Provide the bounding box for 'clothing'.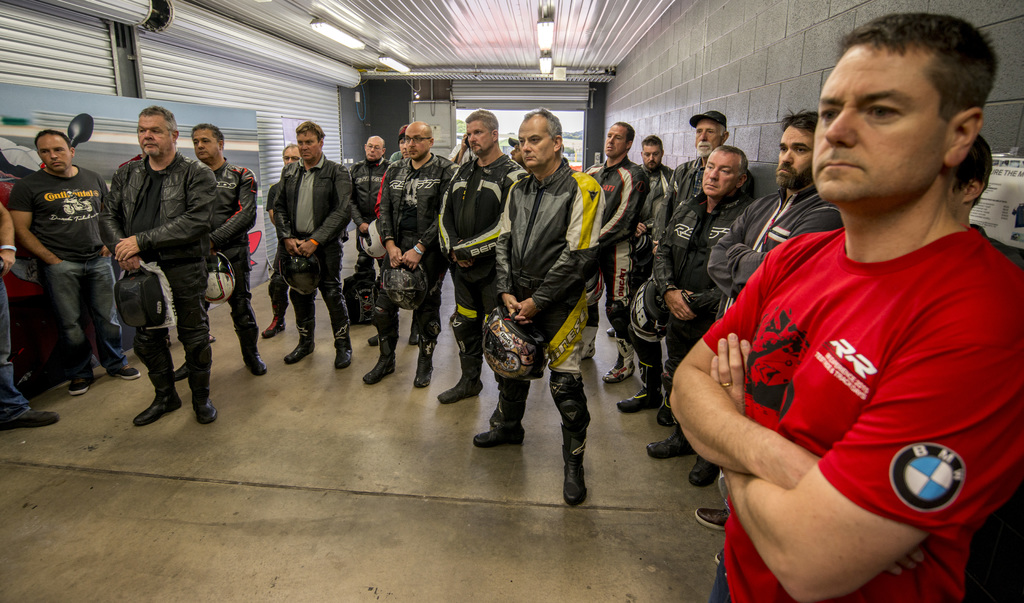
104,154,220,360.
